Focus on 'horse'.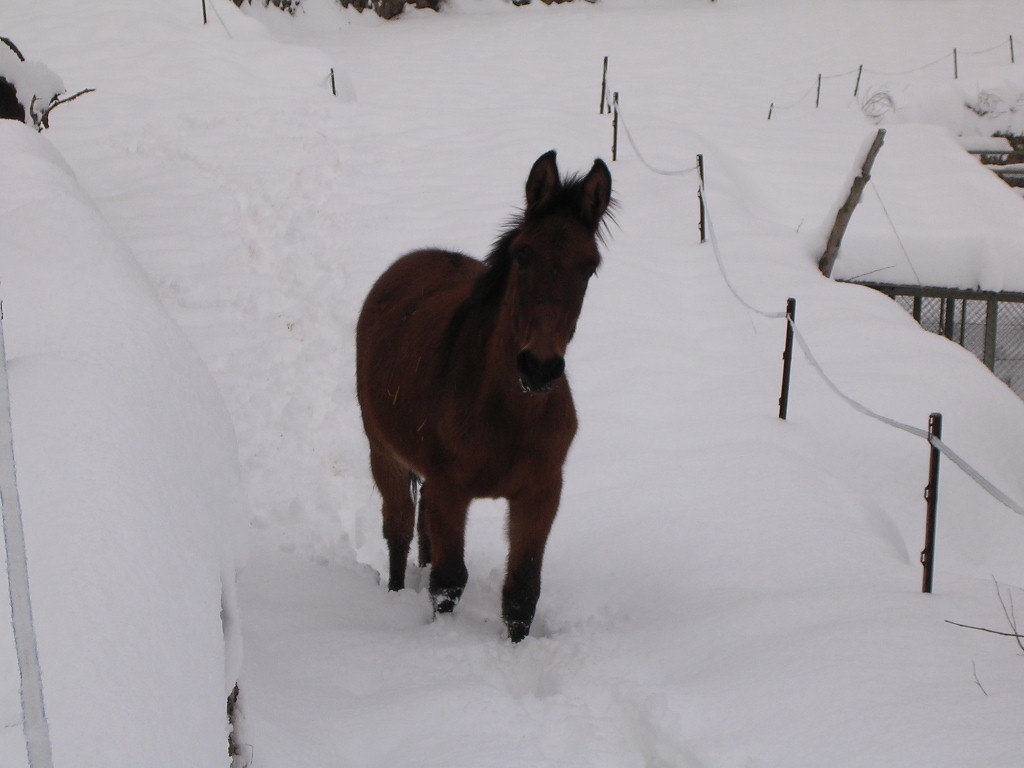
Focused at (355, 146, 619, 649).
